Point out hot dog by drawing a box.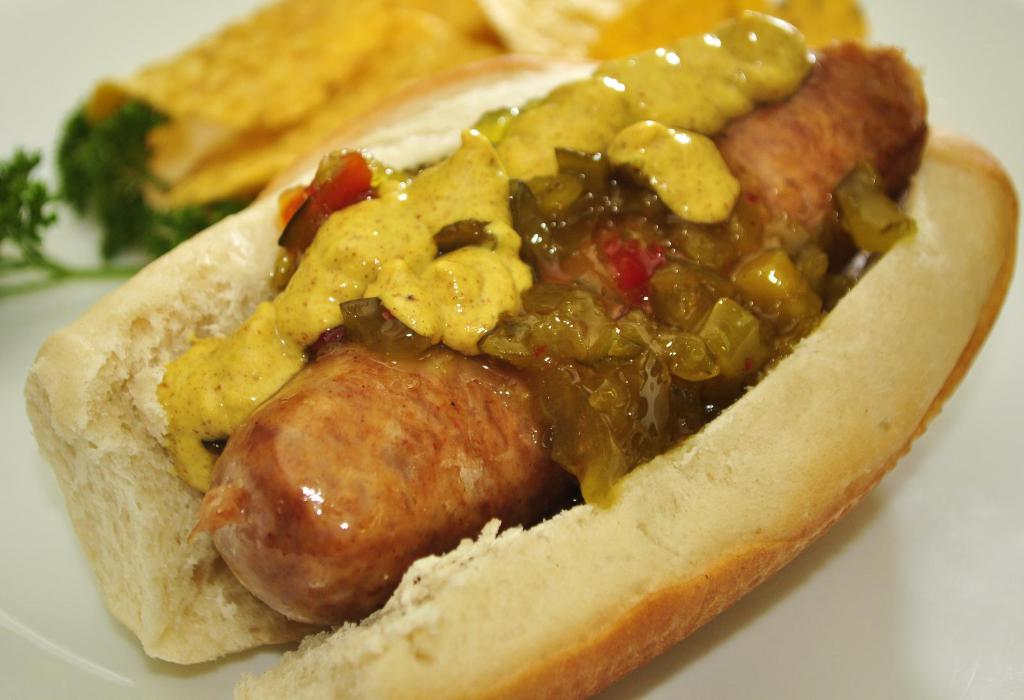
l=27, t=4, r=1023, b=699.
